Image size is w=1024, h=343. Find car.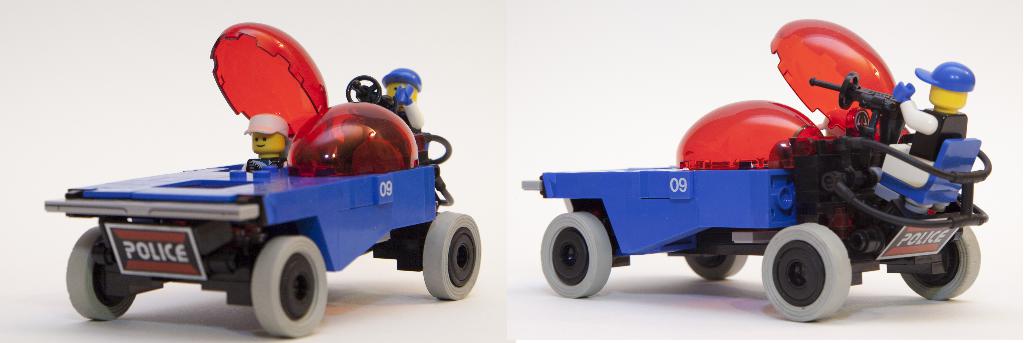
(left=41, top=19, right=486, bottom=342).
